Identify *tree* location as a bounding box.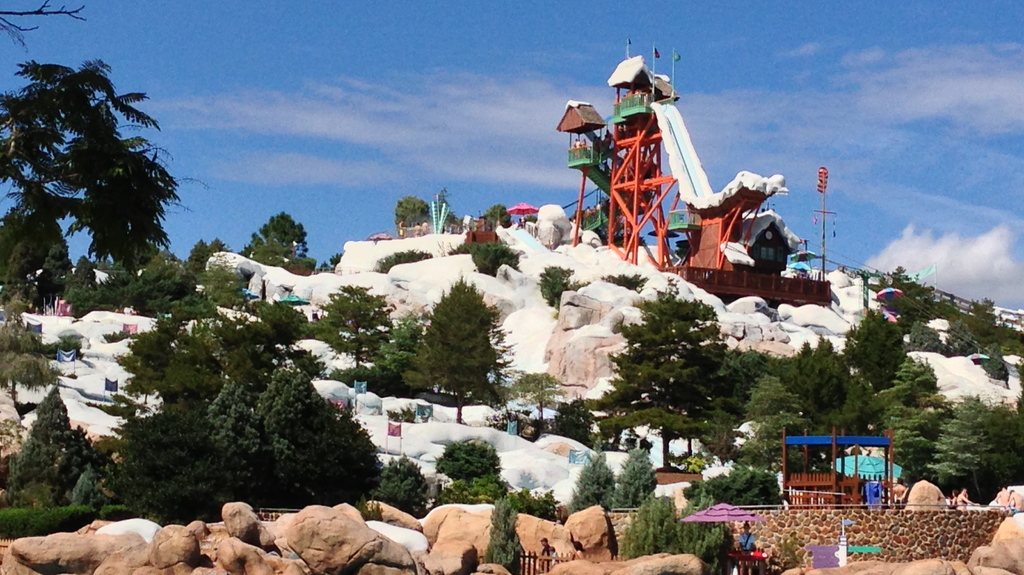
box=[372, 247, 436, 275].
